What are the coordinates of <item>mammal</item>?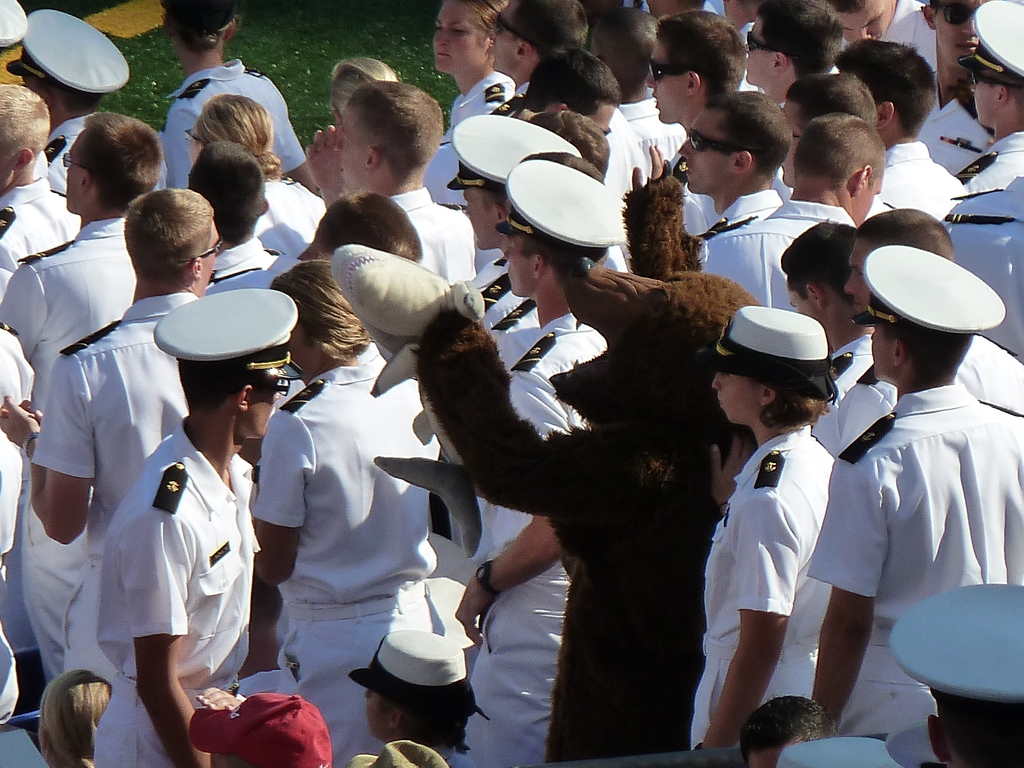
bbox(36, 667, 114, 767).
